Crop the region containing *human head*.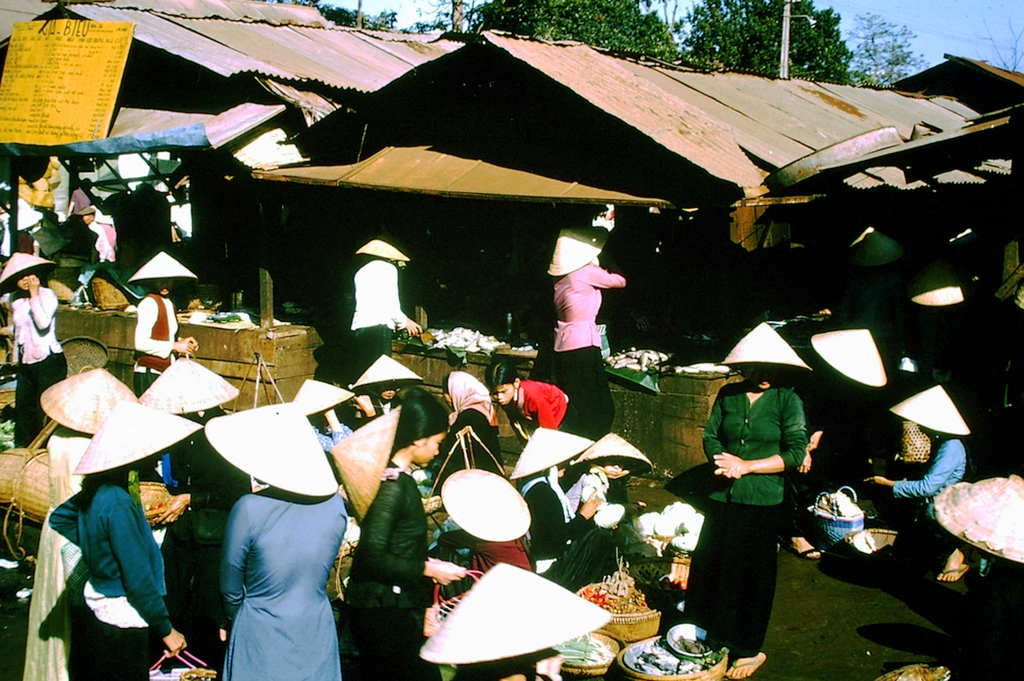
Crop region: [x1=483, y1=360, x2=522, y2=404].
